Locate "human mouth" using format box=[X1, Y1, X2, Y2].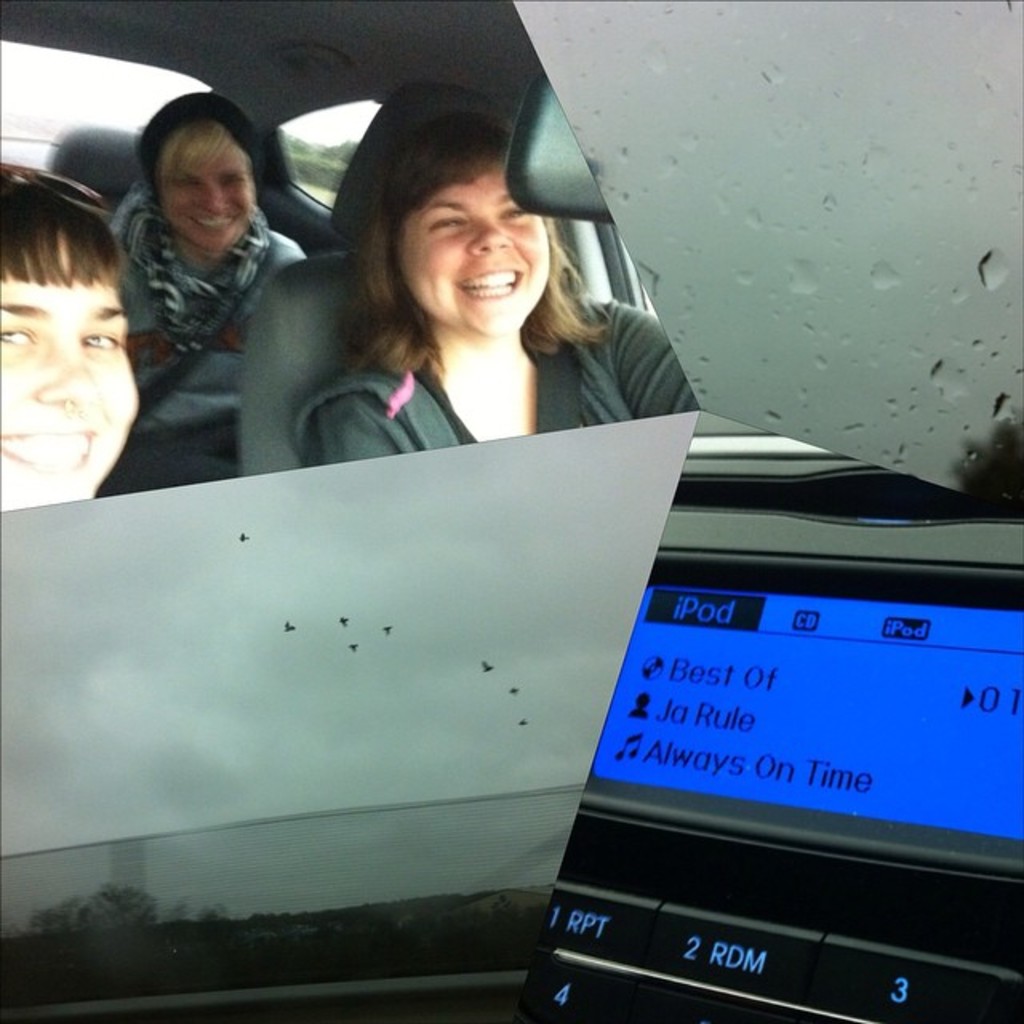
box=[189, 214, 235, 232].
